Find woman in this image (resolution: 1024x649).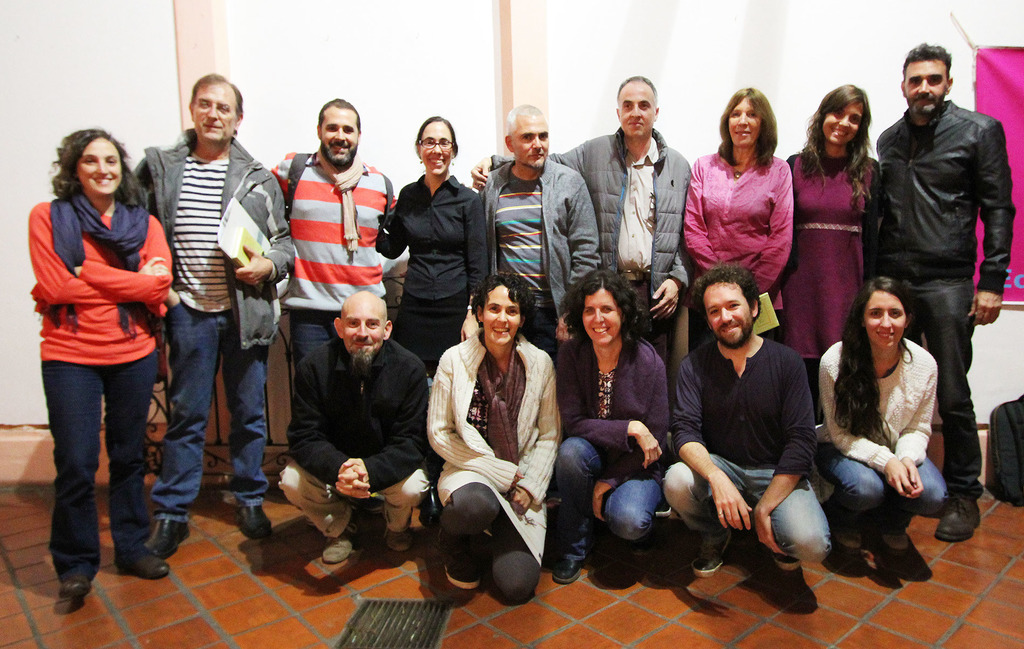
690:99:815:320.
